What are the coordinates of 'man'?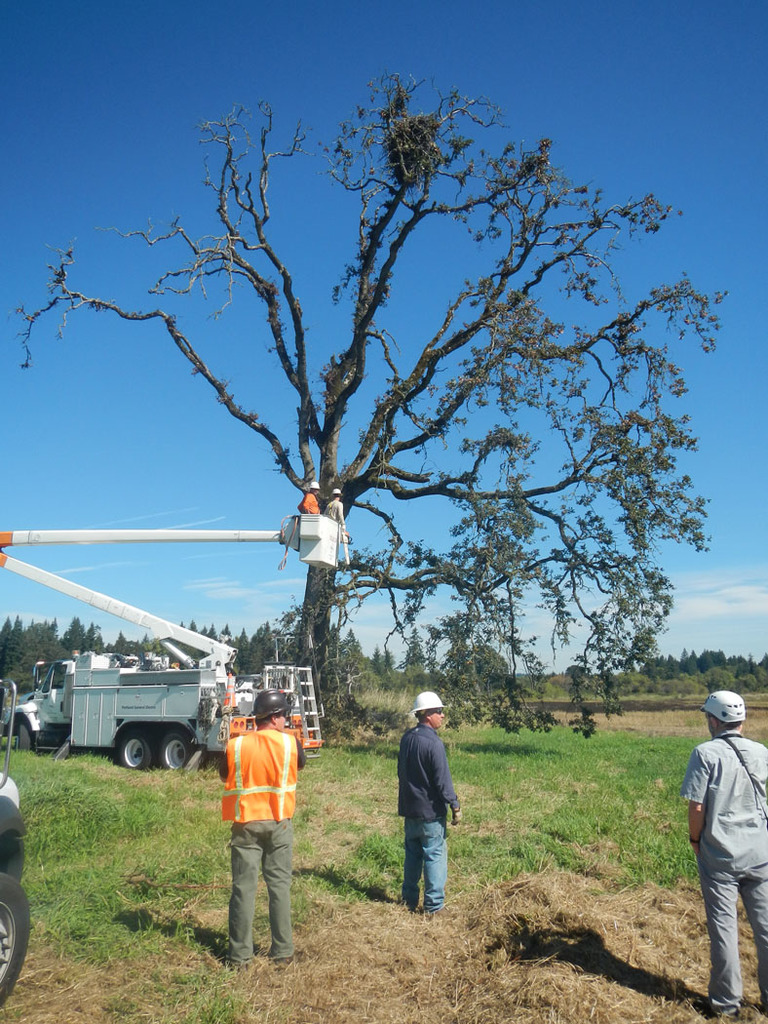
{"x1": 383, "y1": 695, "x2": 477, "y2": 915}.
